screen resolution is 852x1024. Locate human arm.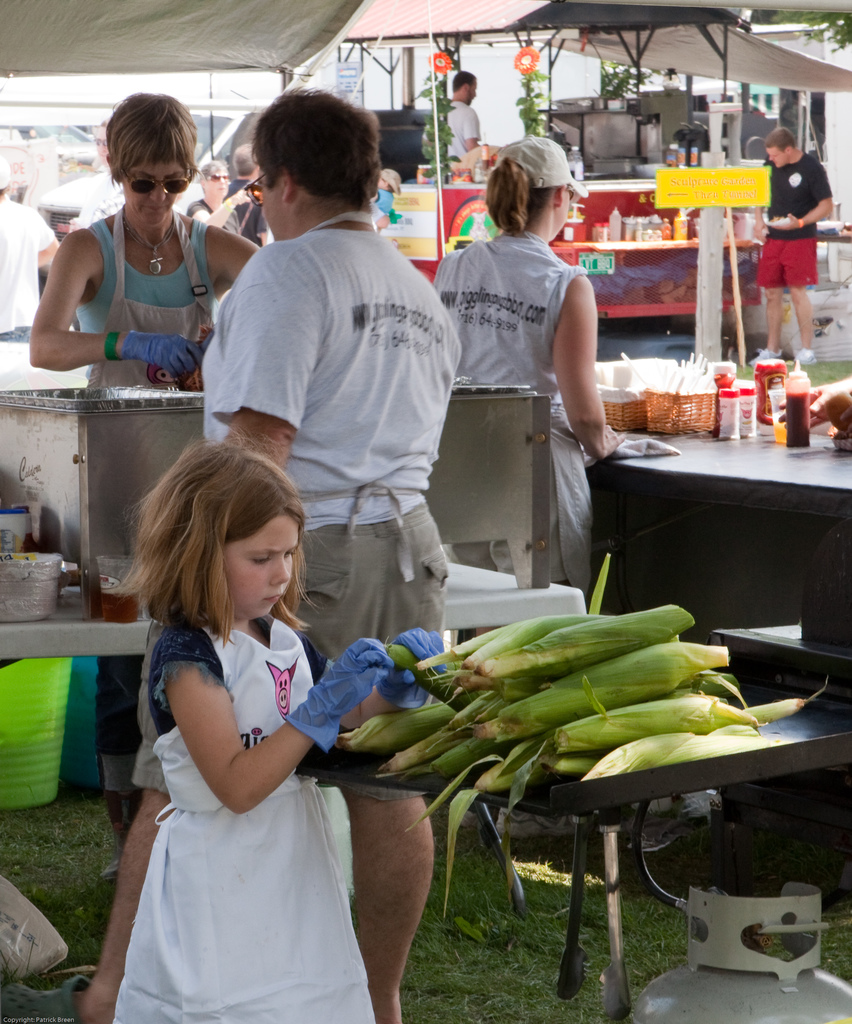
{"x1": 560, "y1": 268, "x2": 624, "y2": 468}.
